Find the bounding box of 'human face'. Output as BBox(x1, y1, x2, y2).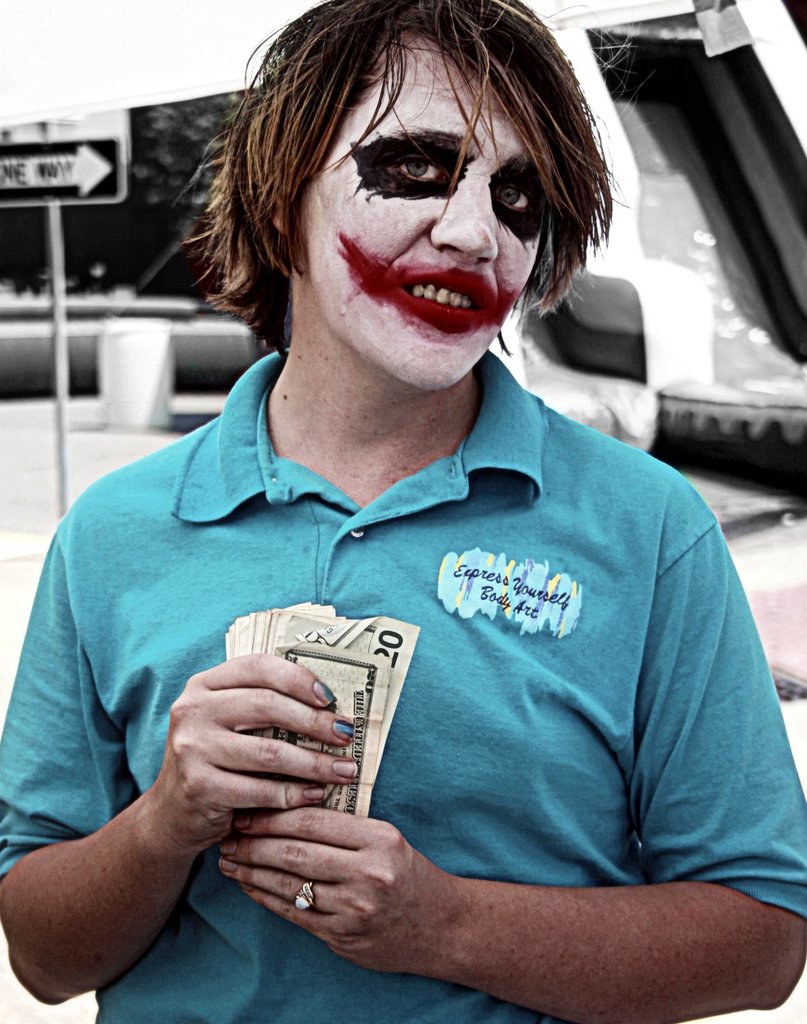
BBox(298, 35, 548, 392).
